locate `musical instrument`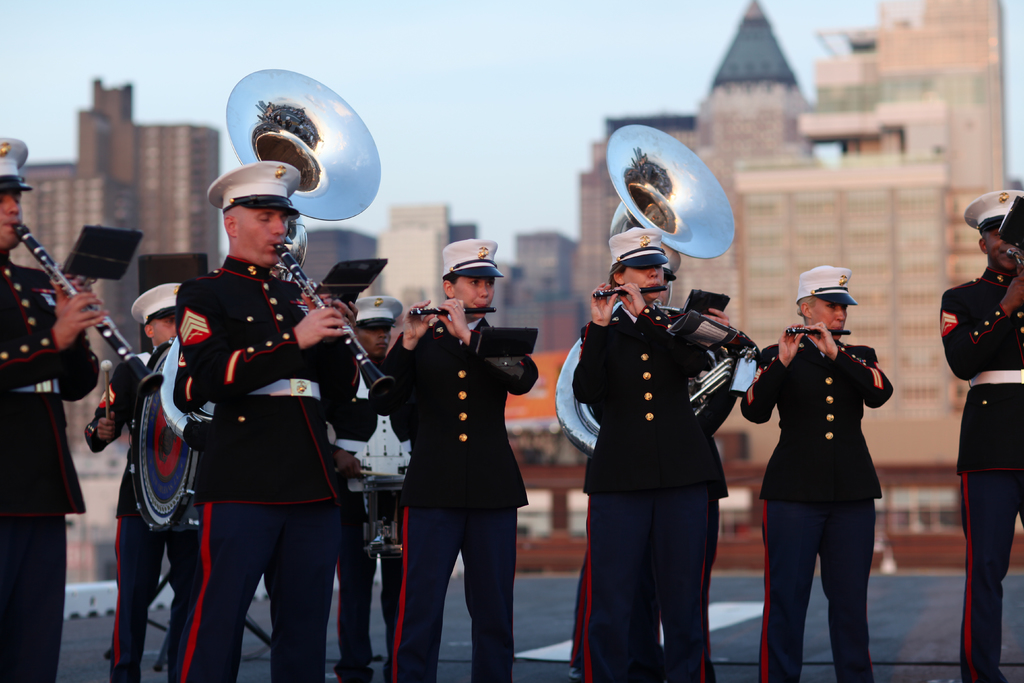
BBox(10, 226, 173, 397)
